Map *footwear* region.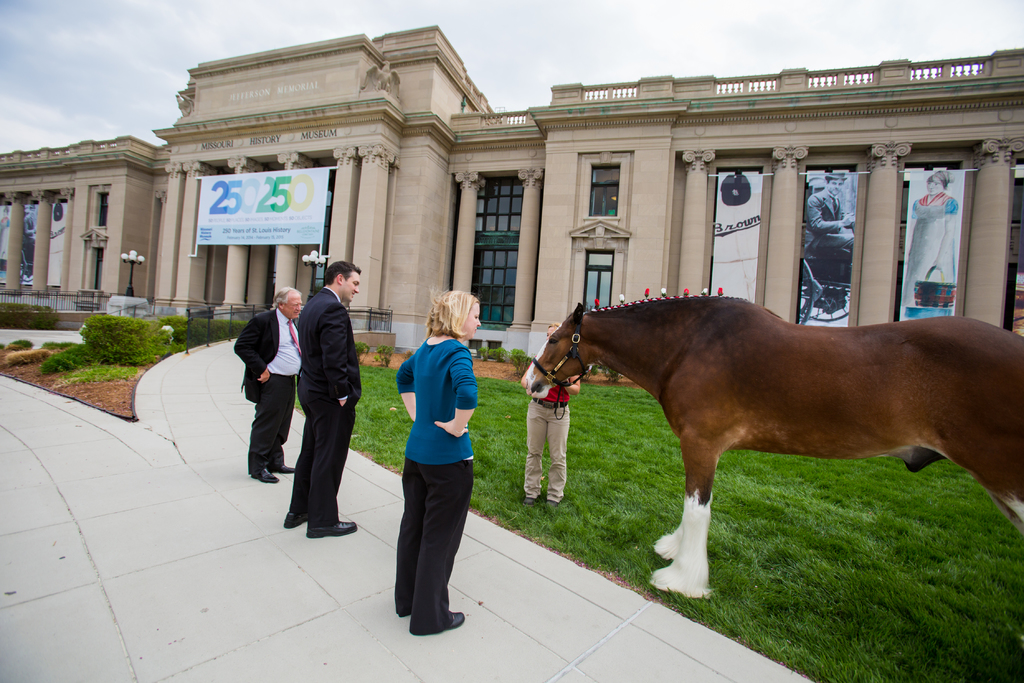
Mapped to x1=273, y1=459, x2=295, y2=472.
